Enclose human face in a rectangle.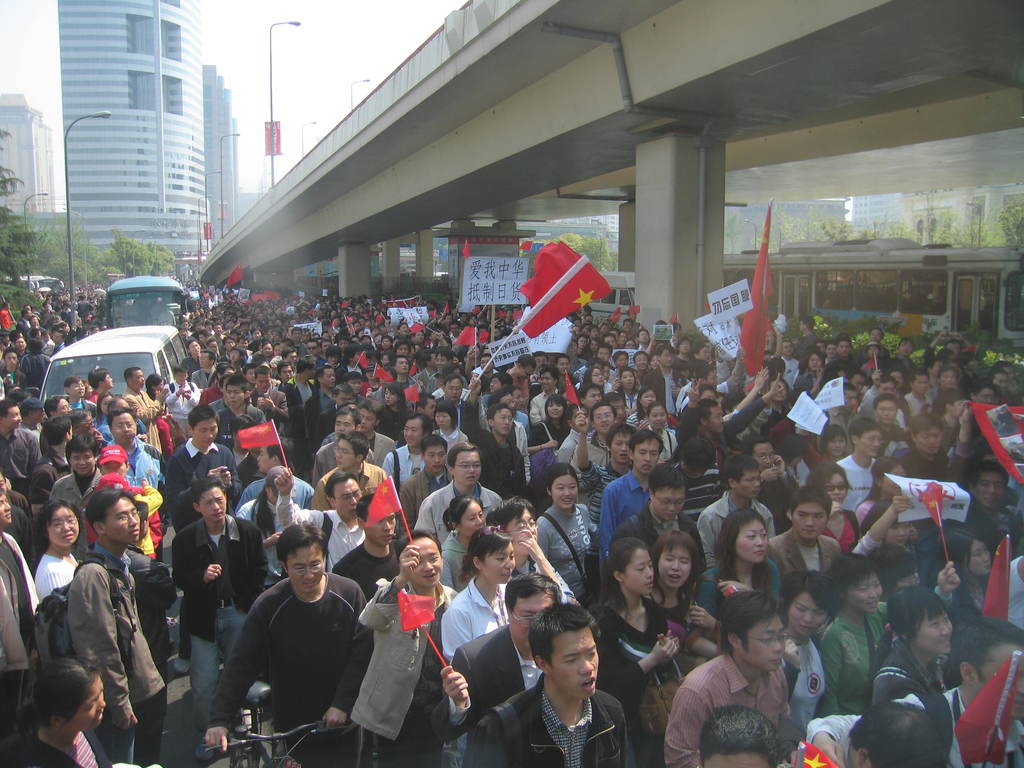
x1=49, y1=509, x2=80, y2=543.
